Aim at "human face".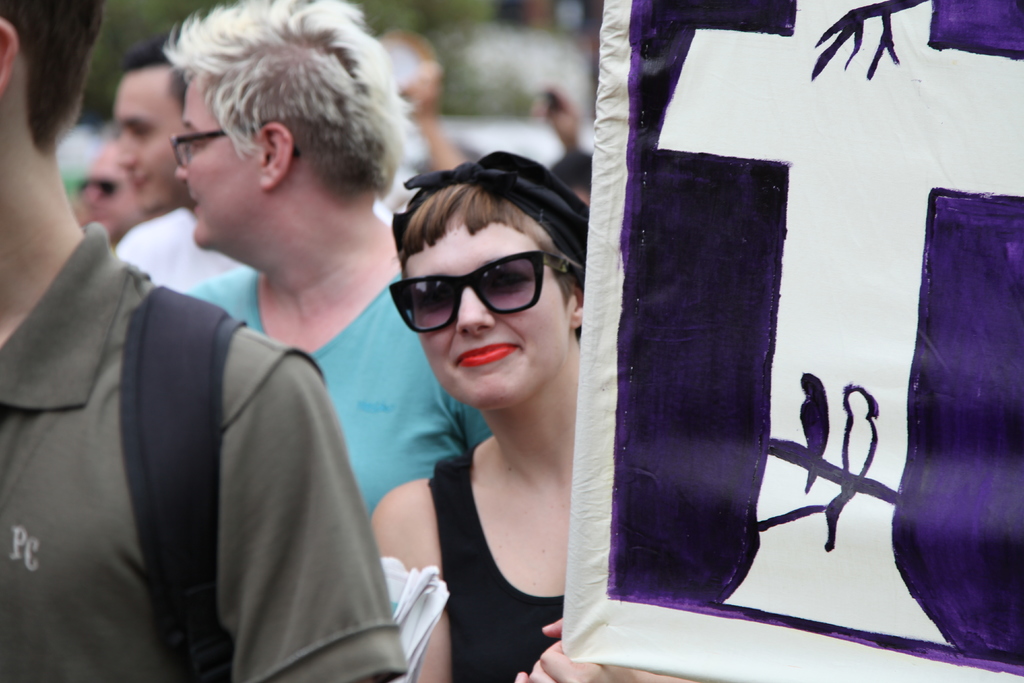
Aimed at (x1=113, y1=62, x2=189, y2=213).
